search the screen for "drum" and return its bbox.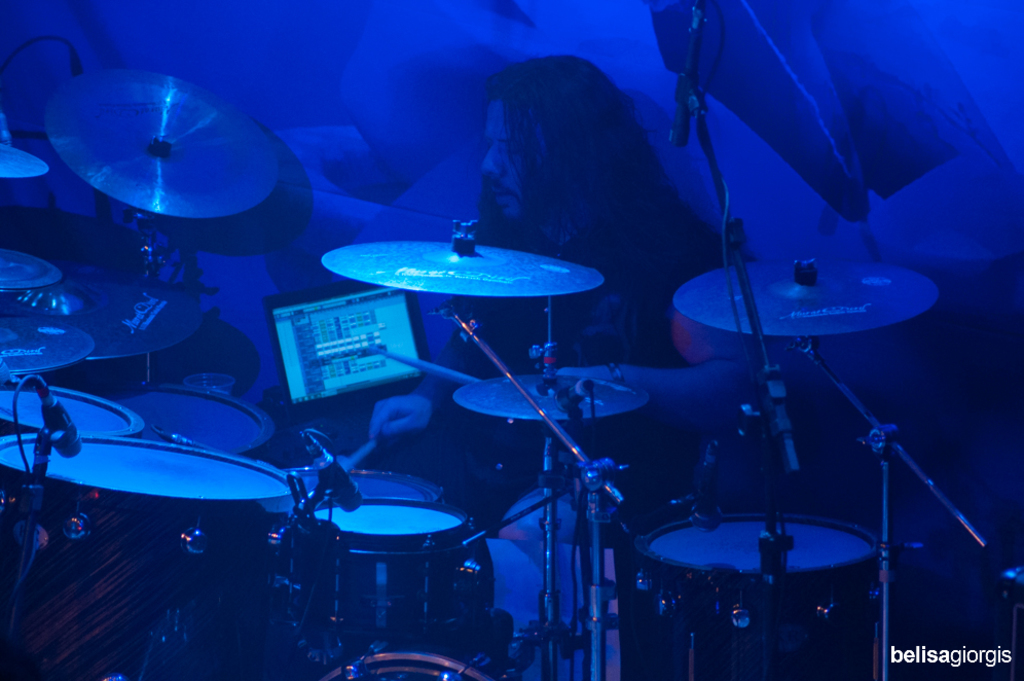
Found: rect(308, 656, 491, 680).
